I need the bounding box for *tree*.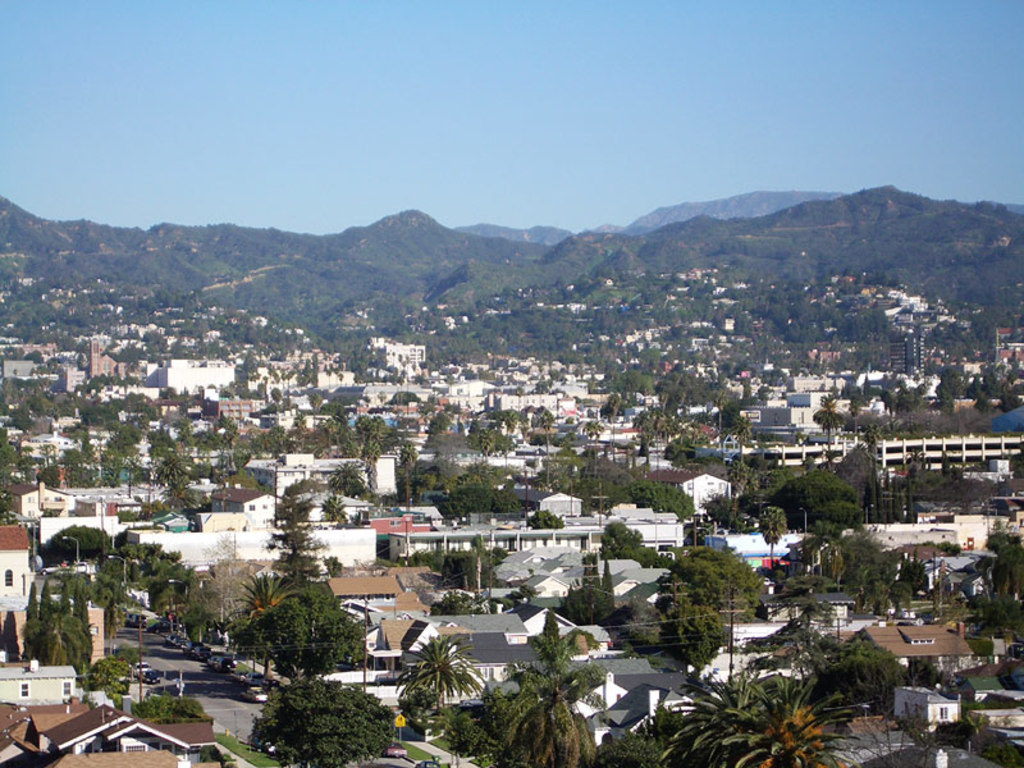
Here it is: {"left": 86, "top": 654, "right": 137, "bottom": 716}.
